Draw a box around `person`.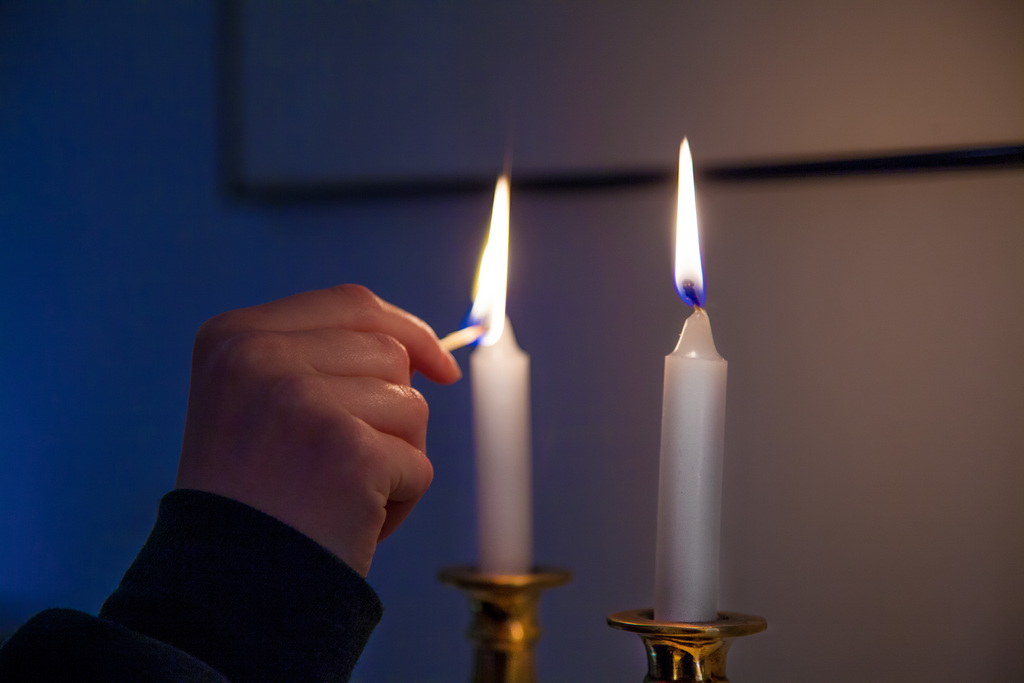
86:223:484:658.
